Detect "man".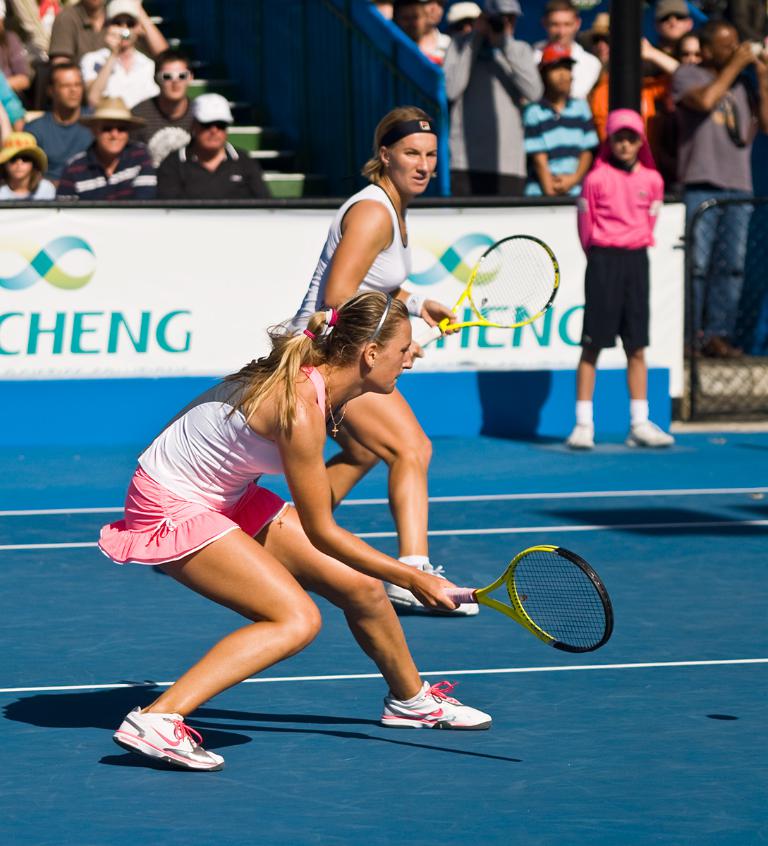
Detected at [540, 1, 603, 102].
